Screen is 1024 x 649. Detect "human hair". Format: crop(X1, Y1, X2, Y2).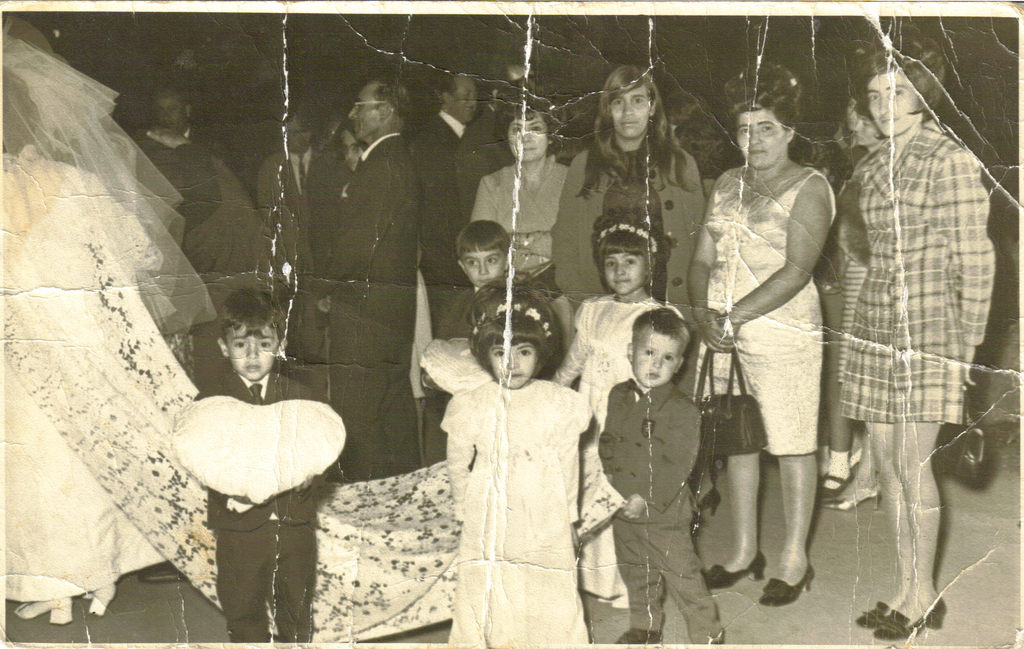
crop(591, 62, 680, 186).
